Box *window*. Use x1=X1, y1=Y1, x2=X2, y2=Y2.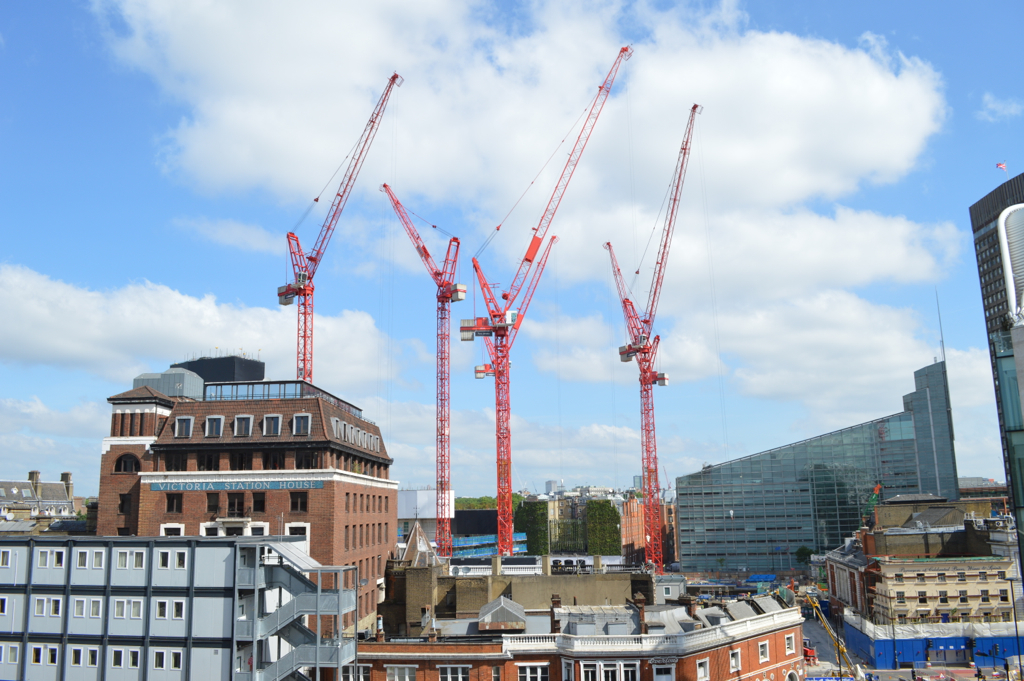
x1=87, y1=647, x2=99, y2=664.
